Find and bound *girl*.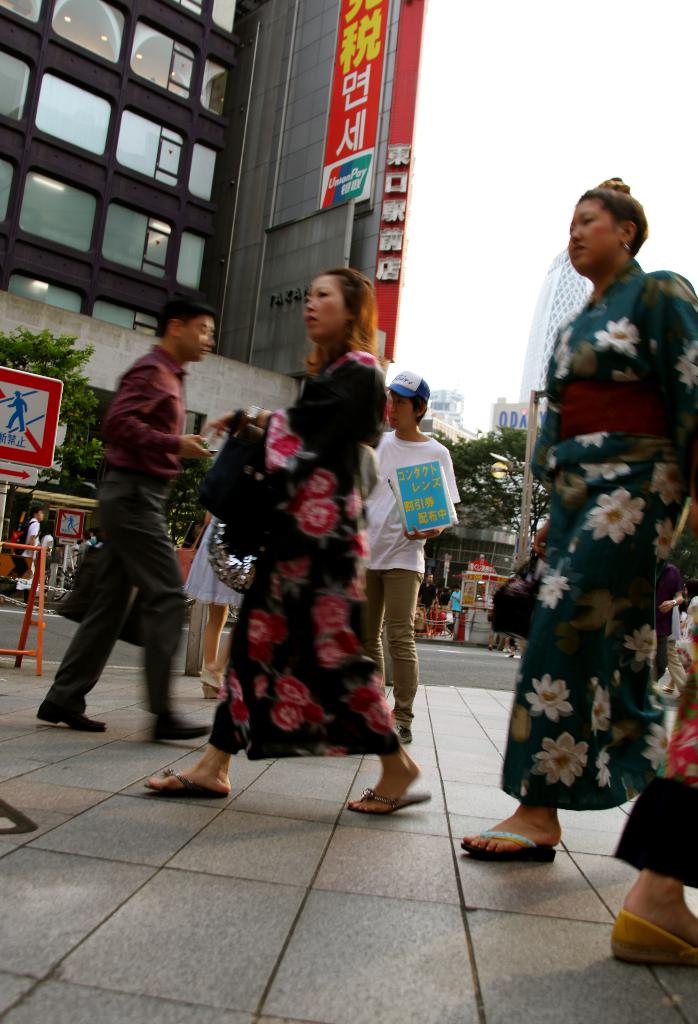
Bound: box=[366, 438, 460, 722].
